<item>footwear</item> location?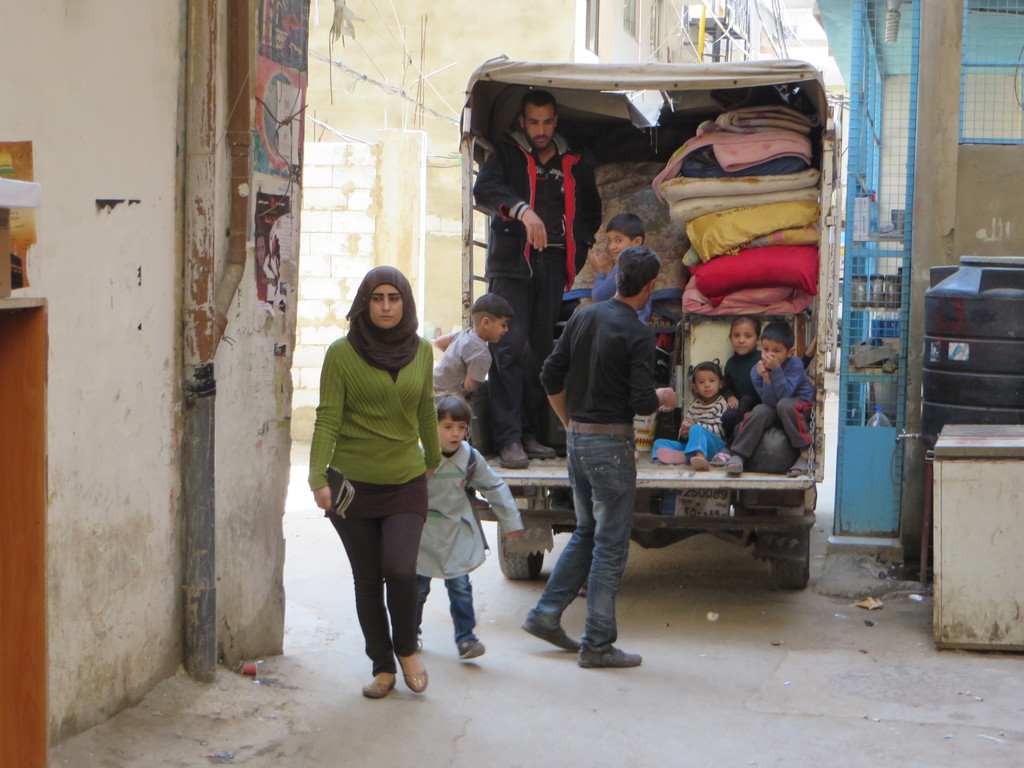
l=525, t=436, r=559, b=461
